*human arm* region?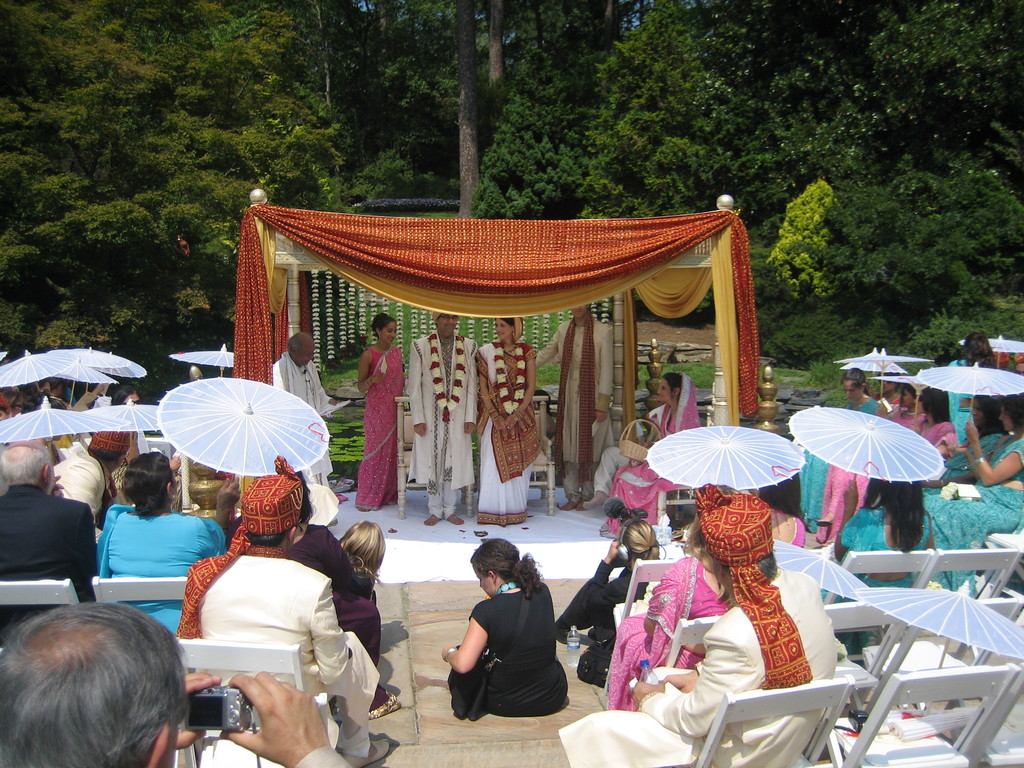
pyautogui.locateOnScreen(840, 468, 860, 564)
